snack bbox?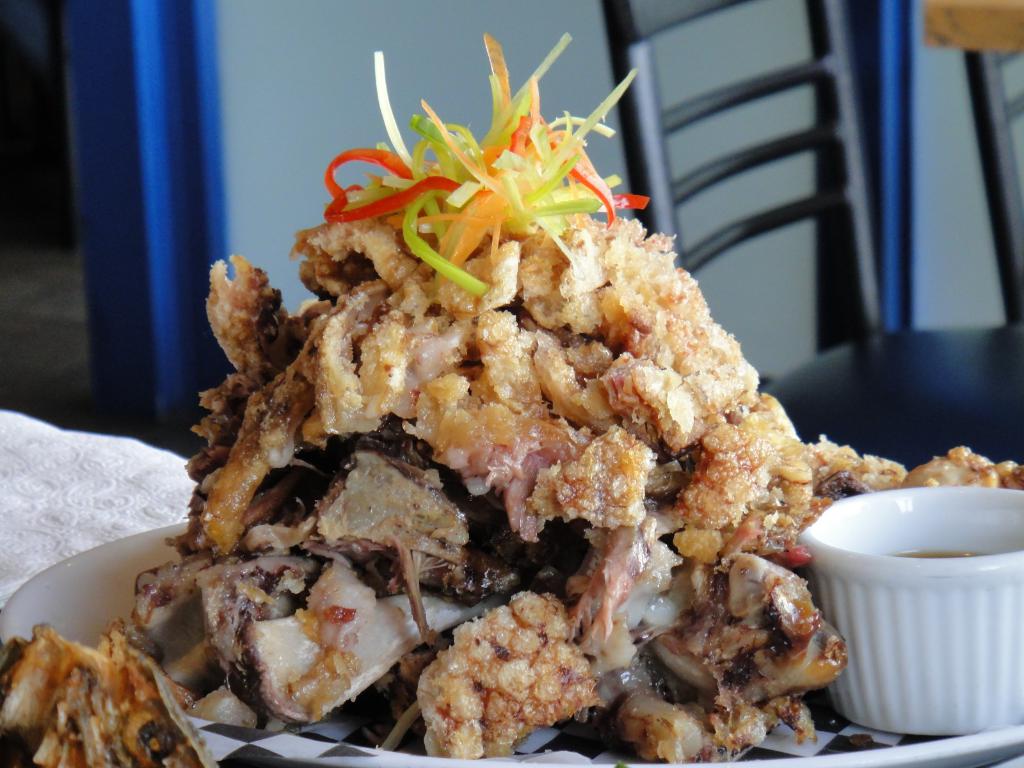
crop(0, 612, 191, 765)
